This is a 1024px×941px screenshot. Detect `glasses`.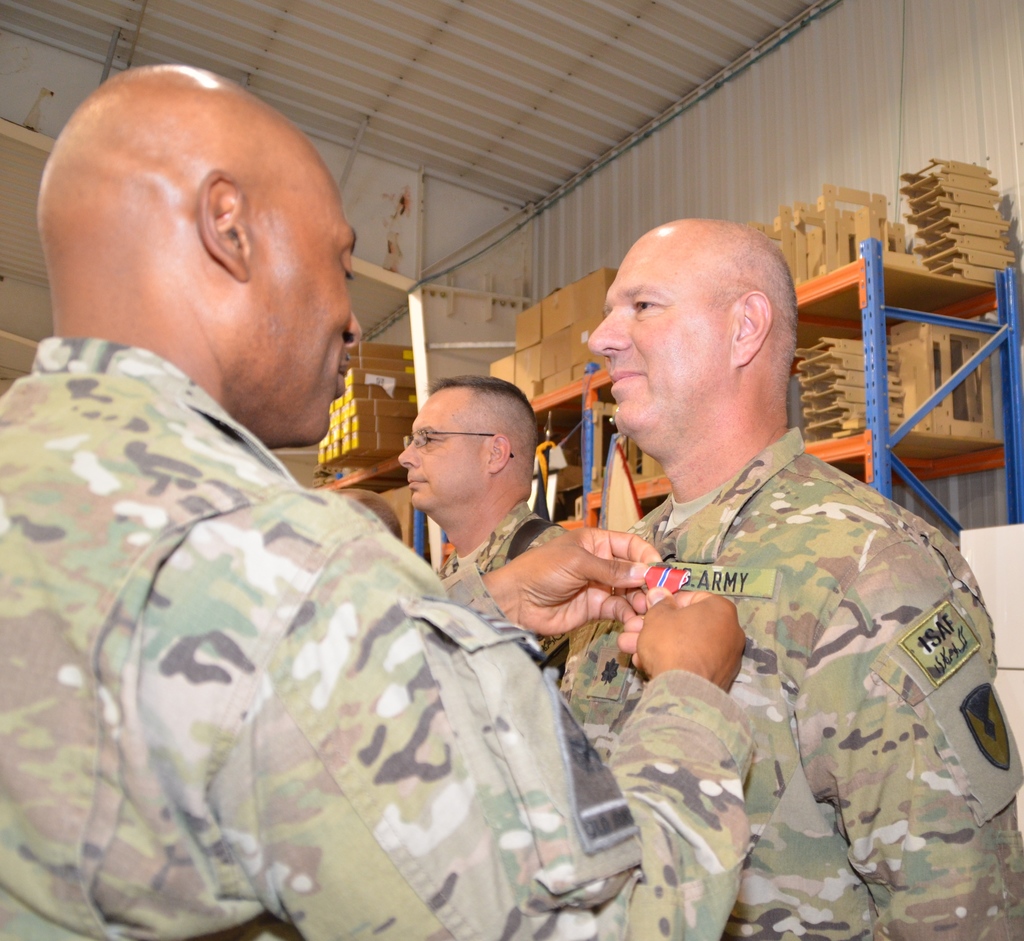
(left=405, top=431, right=515, bottom=451).
